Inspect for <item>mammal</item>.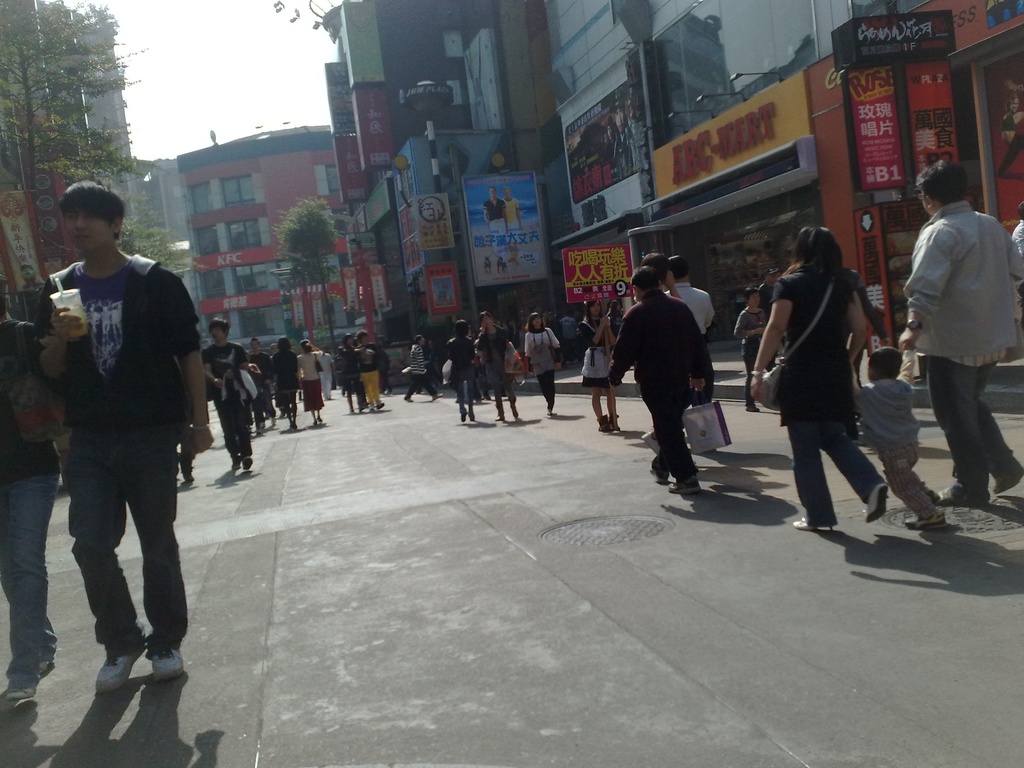
Inspection: crop(751, 224, 894, 528).
